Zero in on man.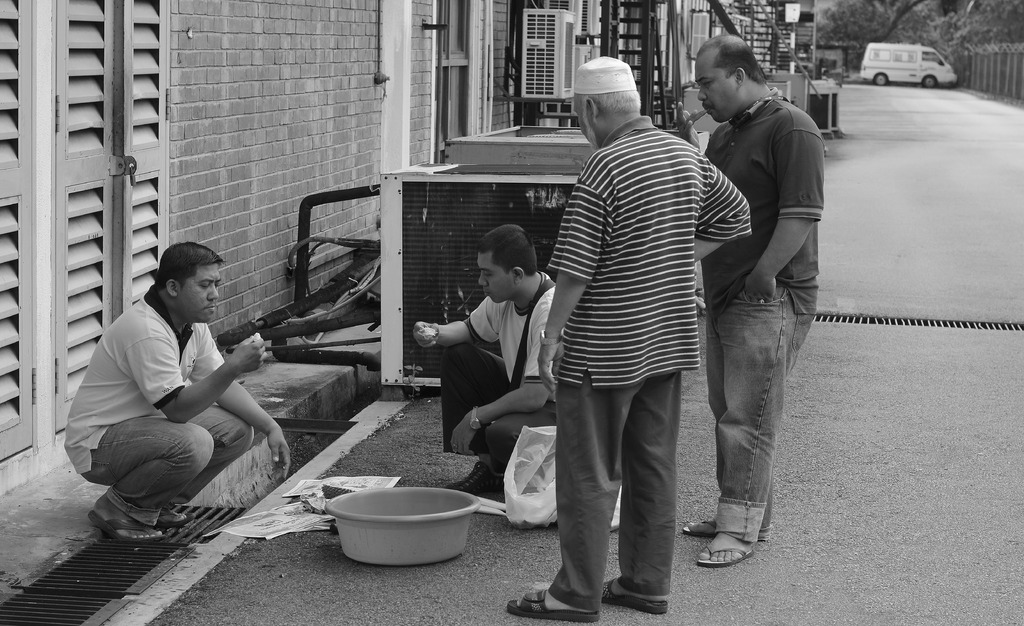
Zeroed in: (410,227,556,495).
